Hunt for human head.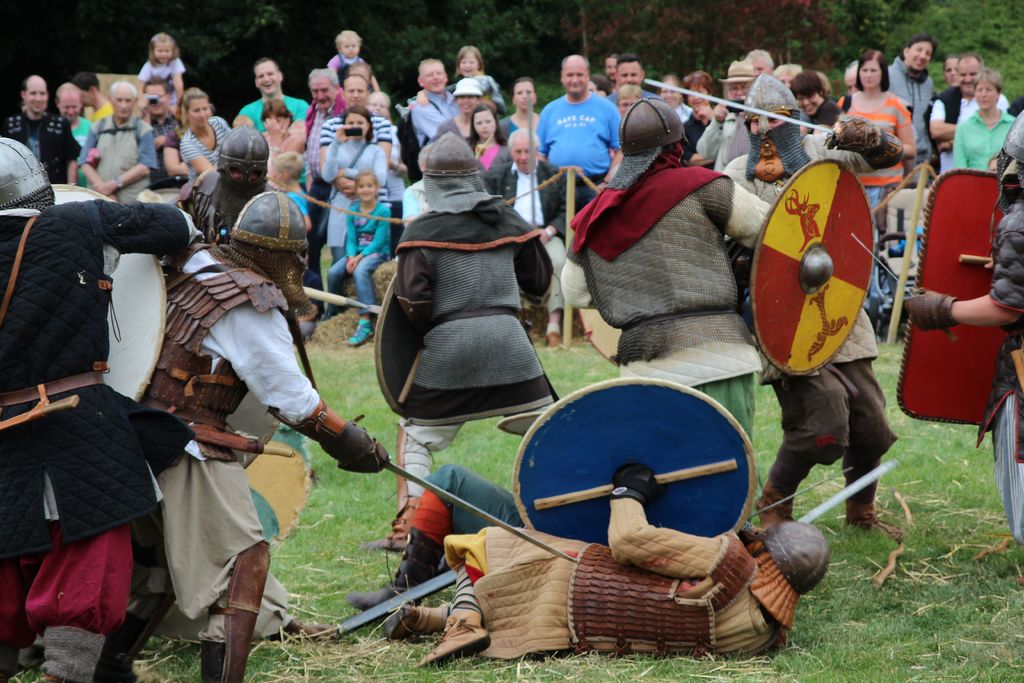
Hunted down at crop(416, 56, 448, 94).
